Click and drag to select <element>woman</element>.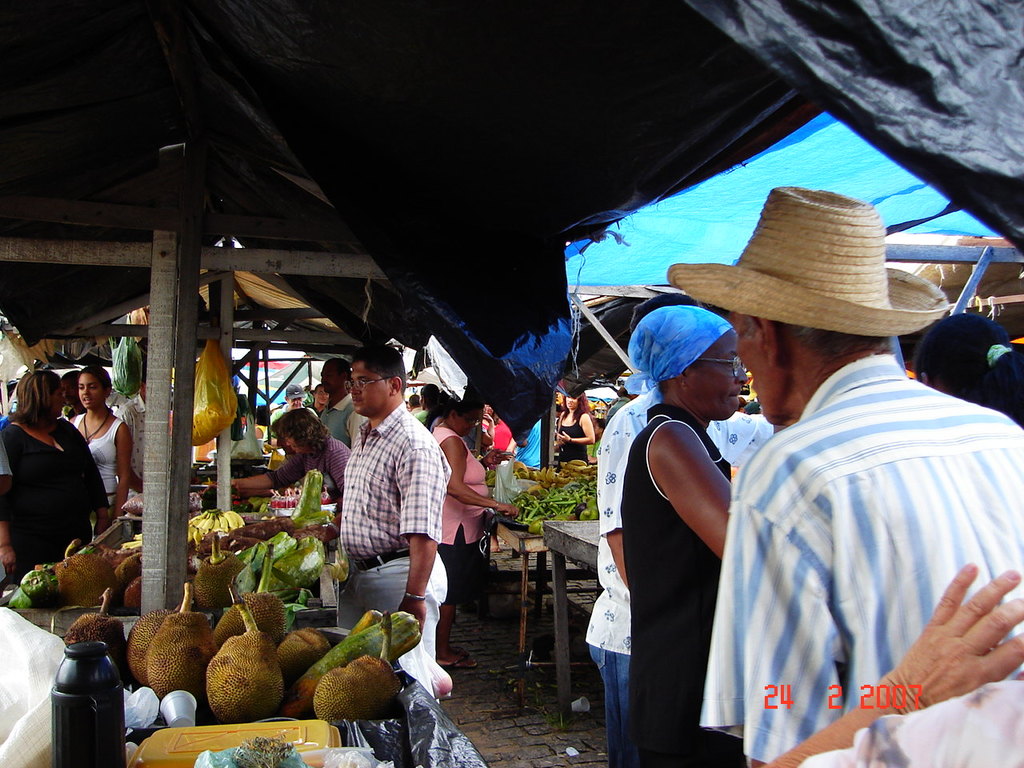
Selection: bbox(553, 393, 597, 472).
